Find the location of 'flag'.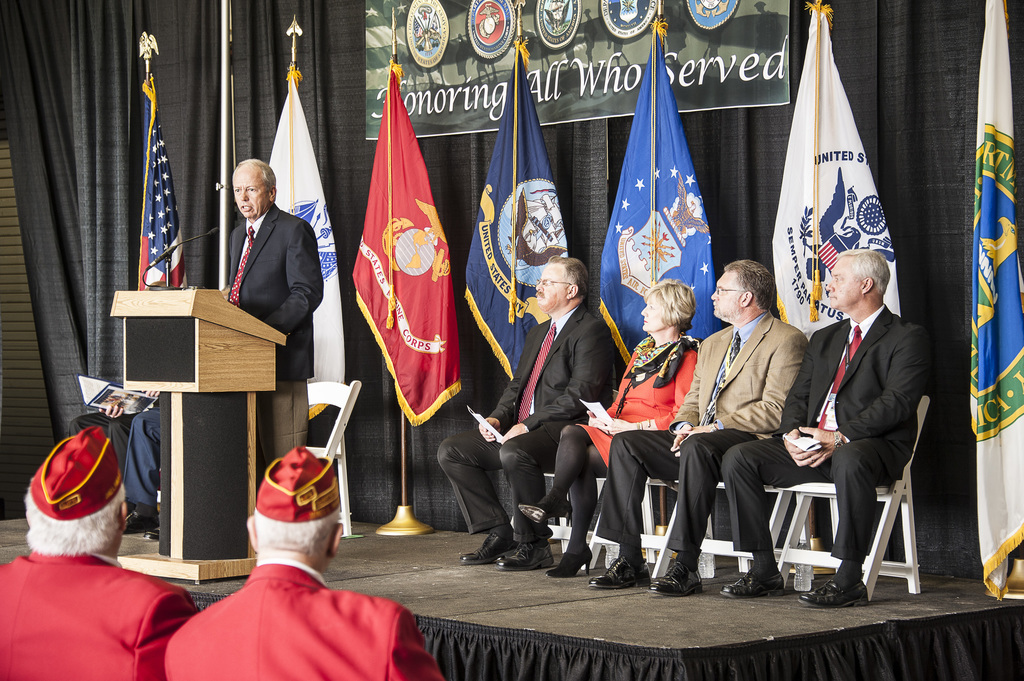
Location: Rect(771, 0, 901, 343).
